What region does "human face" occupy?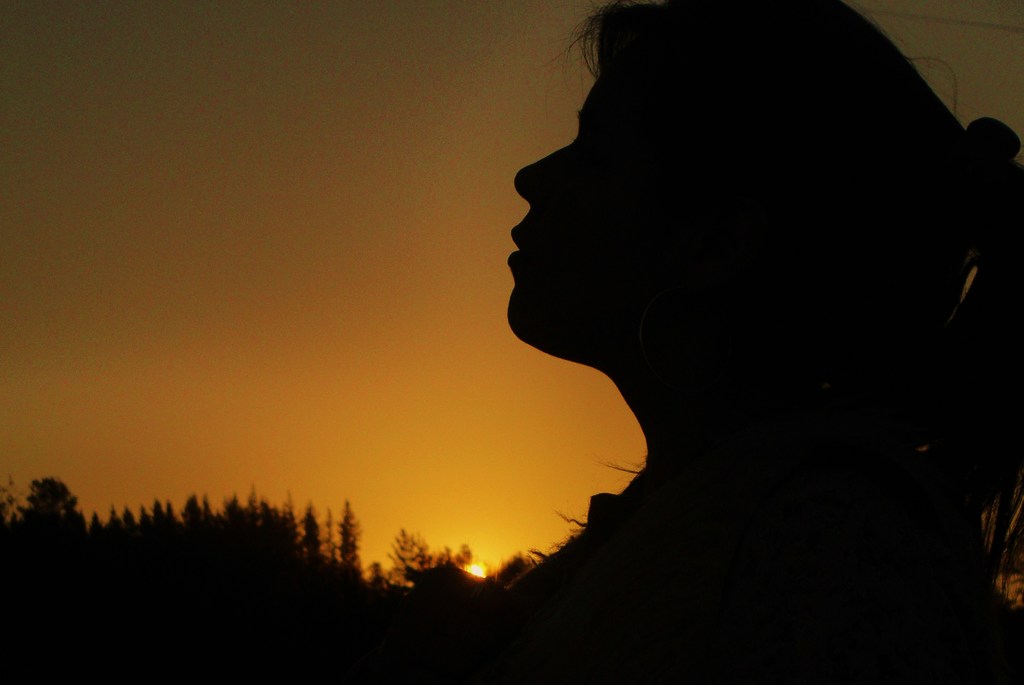
[x1=500, y1=49, x2=660, y2=367].
